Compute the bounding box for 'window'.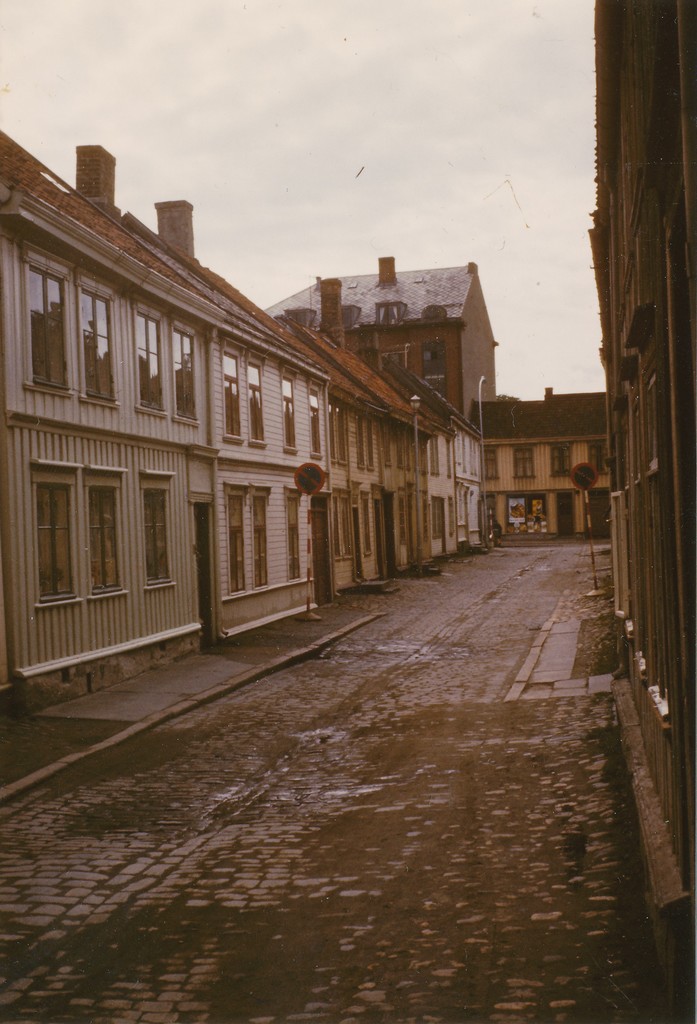
19/249/72/397.
